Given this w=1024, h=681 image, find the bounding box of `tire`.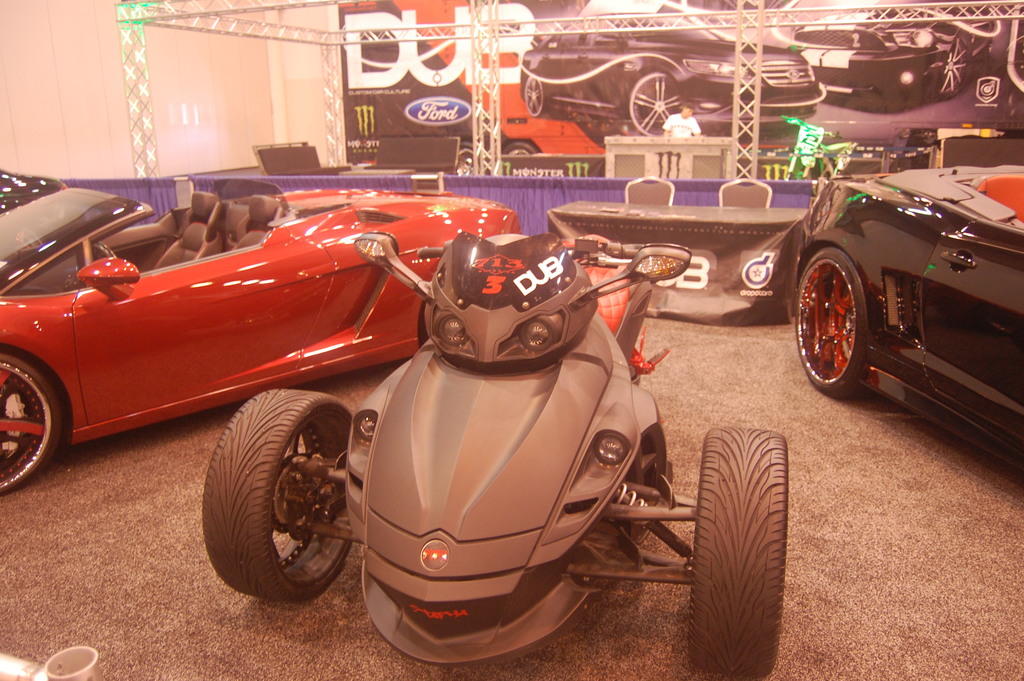
[524,72,545,113].
